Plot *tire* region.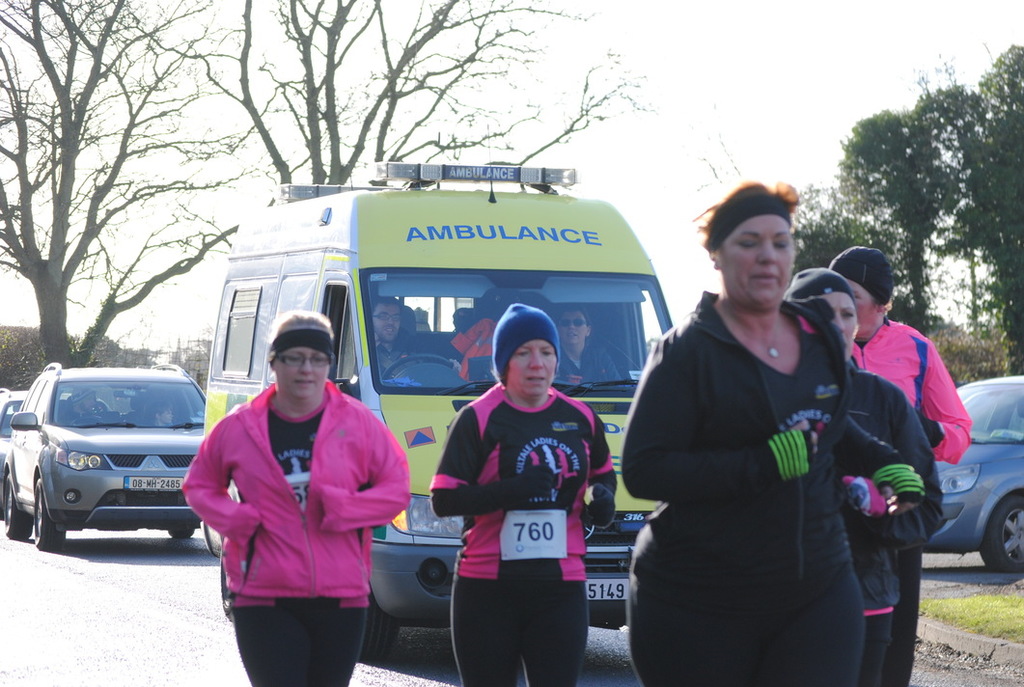
Plotted at Rect(168, 526, 192, 539).
